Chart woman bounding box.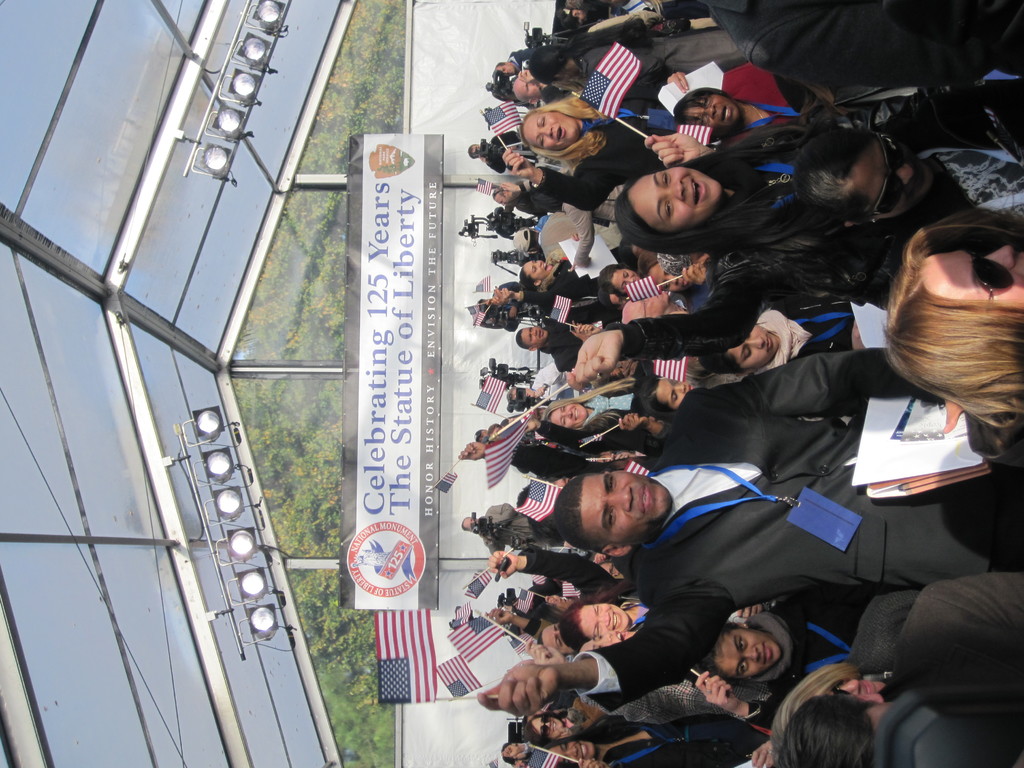
Charted: bbox=[867, 189, 1023, 442].
